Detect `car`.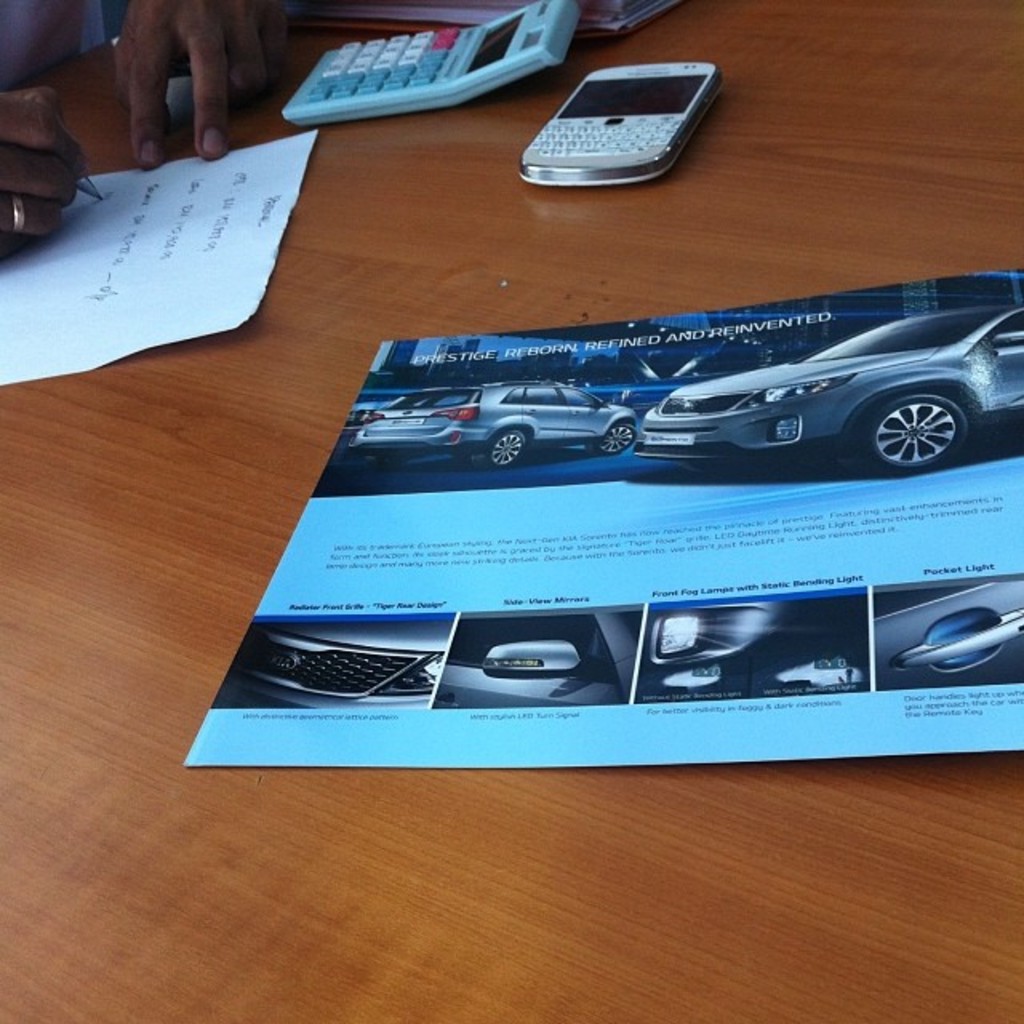
Detected at detection(630, 301, 1022, 475).
